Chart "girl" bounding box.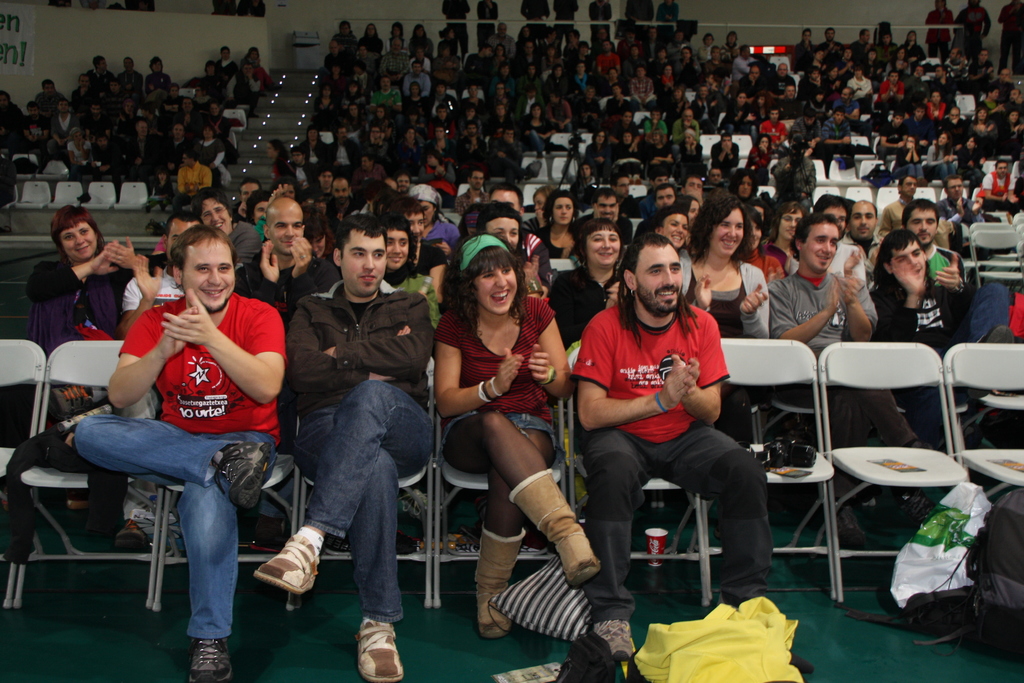
Charted: <region>956, 134, 986, 197</region>.
